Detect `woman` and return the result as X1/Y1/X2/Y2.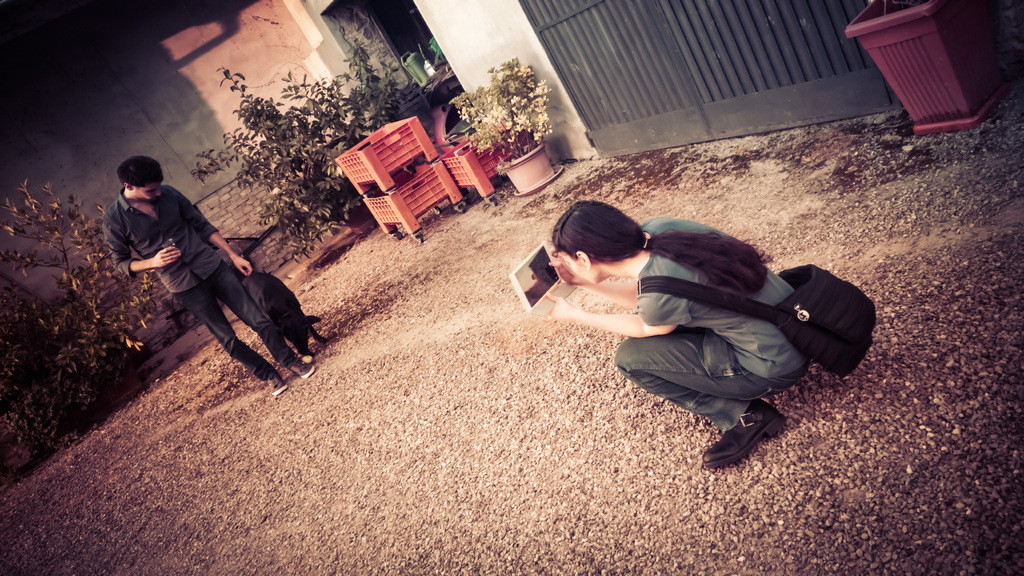
531/186/842/477.
